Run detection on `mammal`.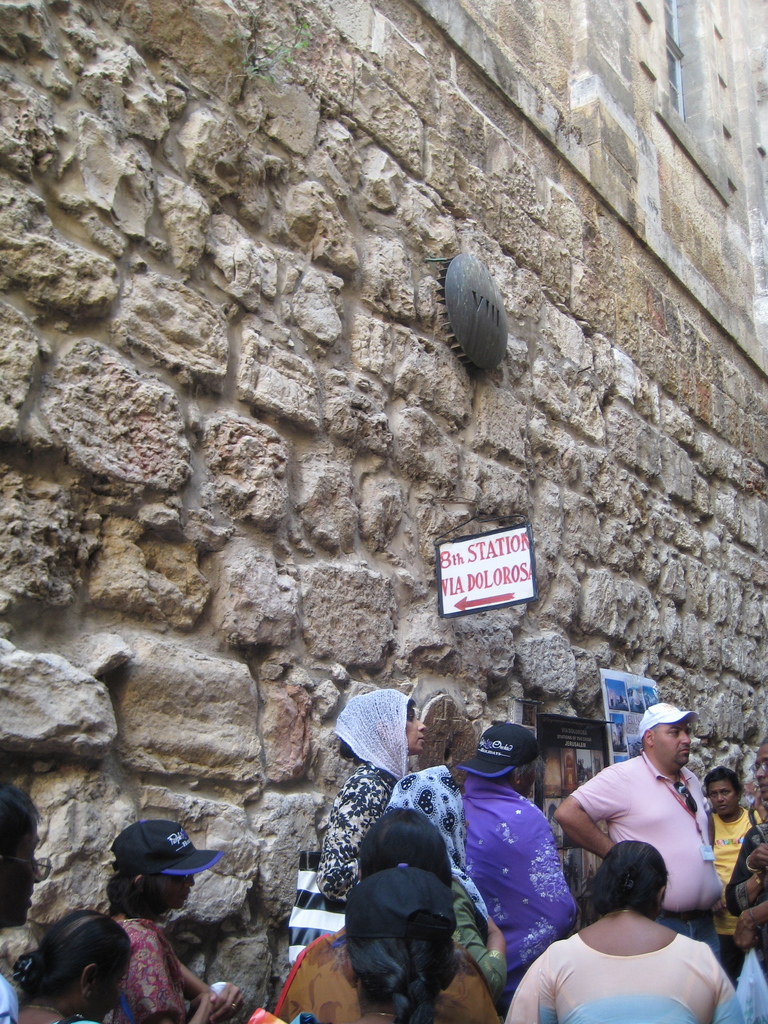
Result: crop(102, 819, 254, 1023).
